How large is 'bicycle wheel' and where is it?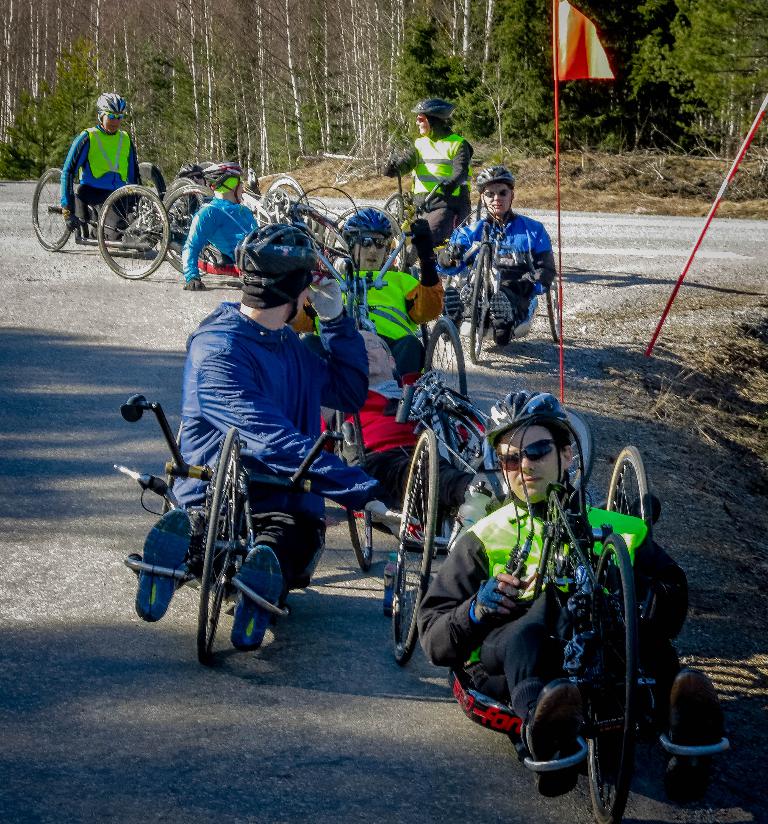
Bounding box: detection(165, 177, 202, 243).
